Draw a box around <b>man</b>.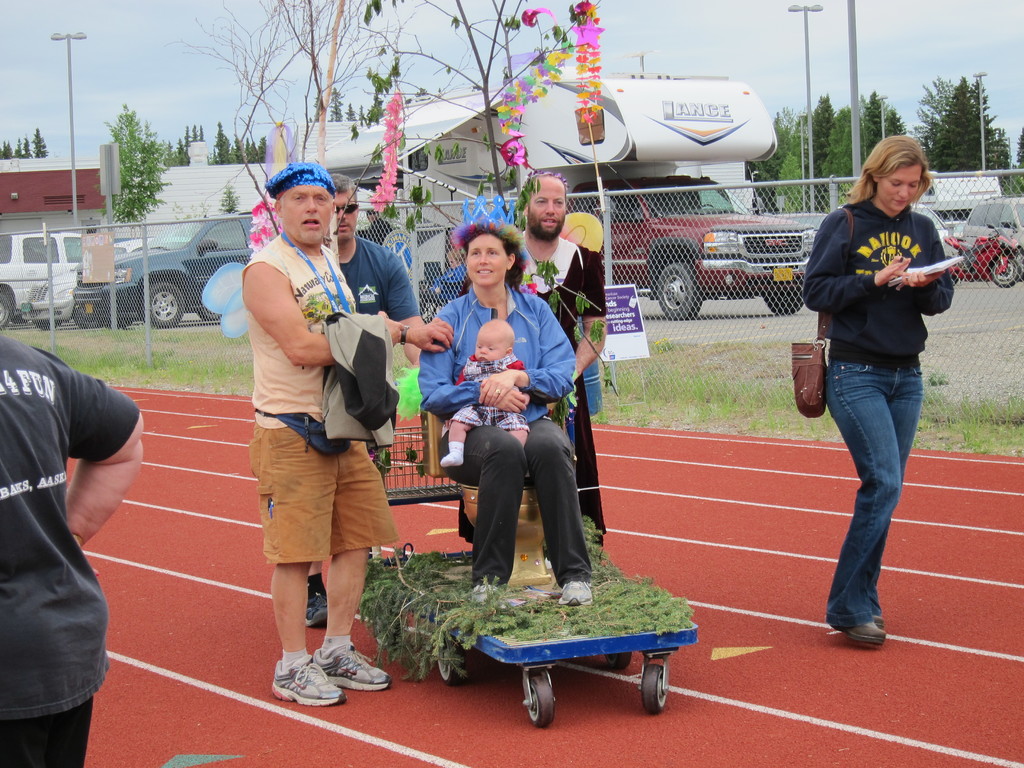
[left=453, top=158, right=609, bottom=556].
